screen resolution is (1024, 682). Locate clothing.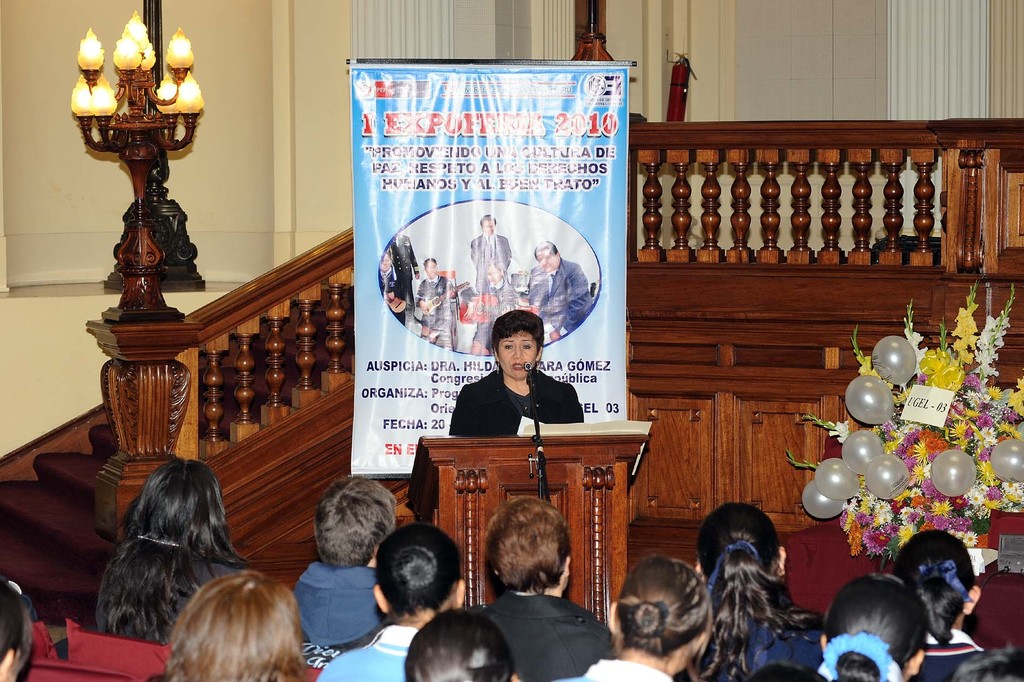
region(473, 268, 517, 351).
